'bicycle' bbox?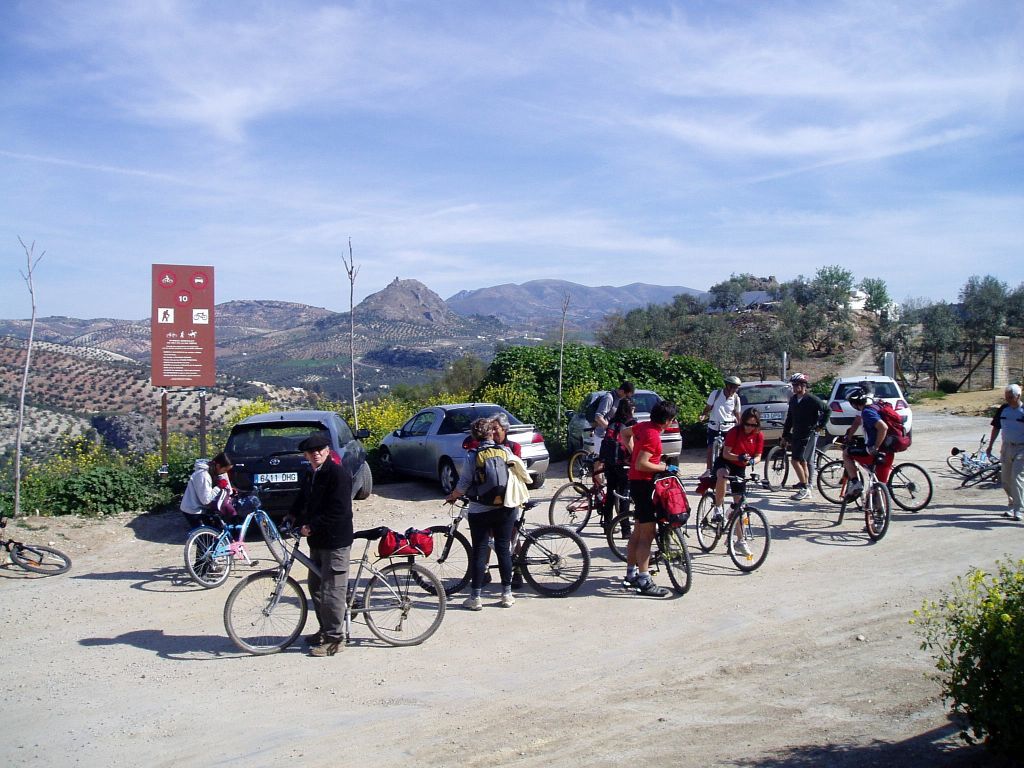
[left=409, top=500, right=591, bottom=597]
